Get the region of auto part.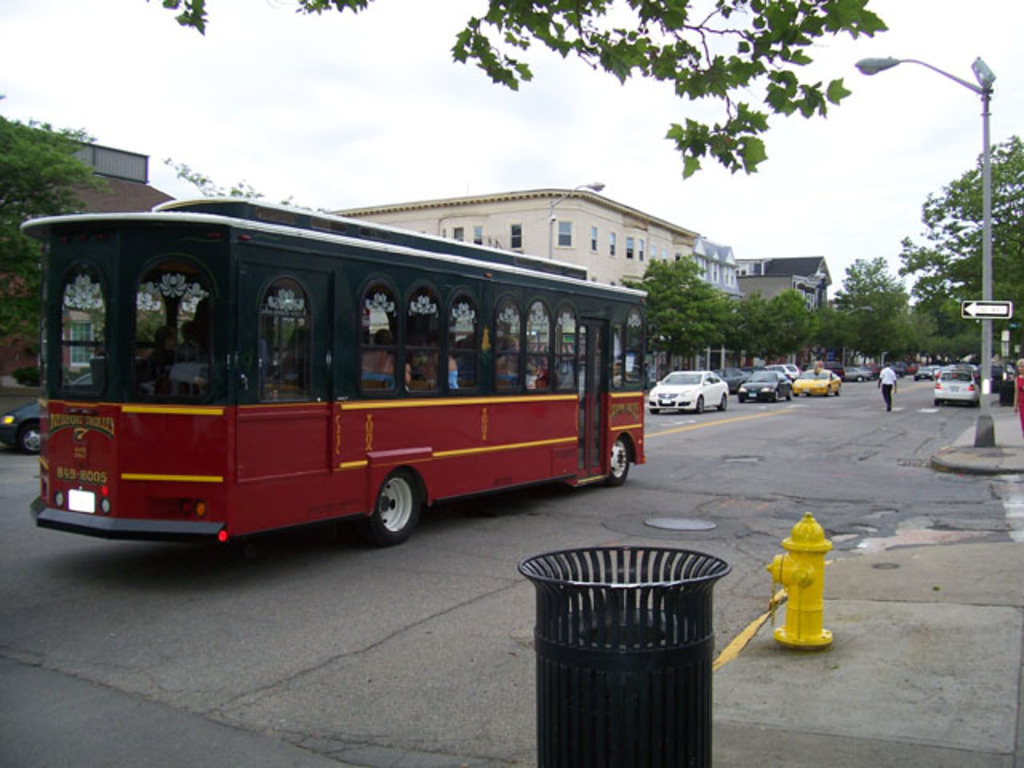
region(18, 387, 586, 525).
